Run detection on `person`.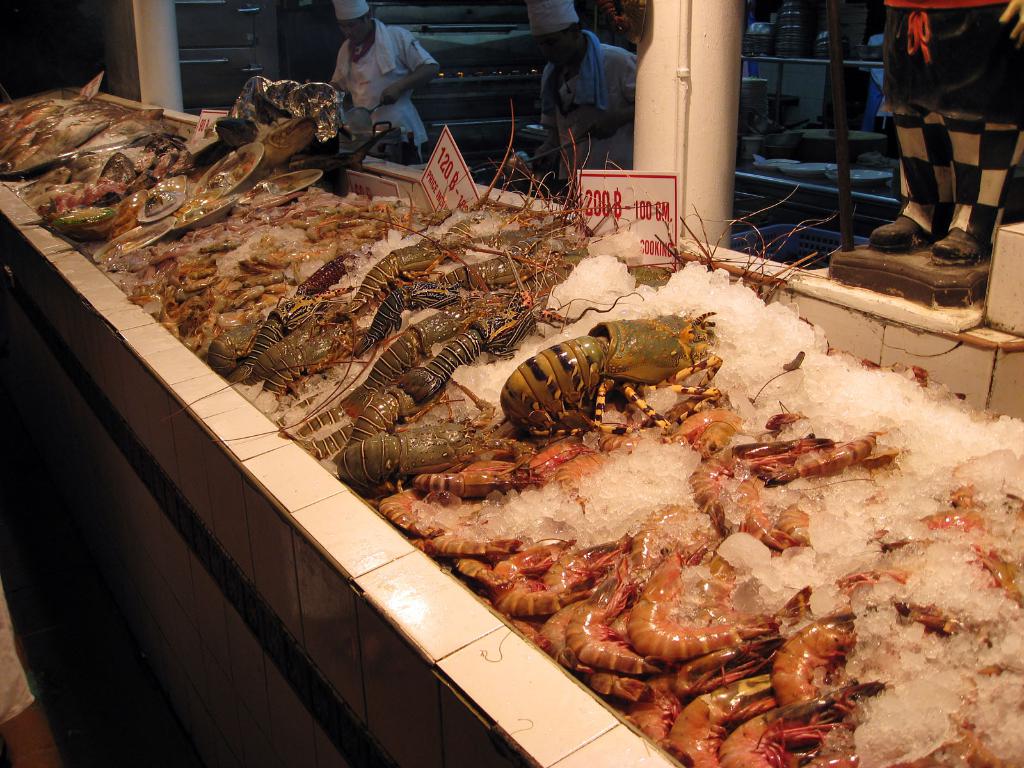
Result: bbox(530, 1, 638, 198).
